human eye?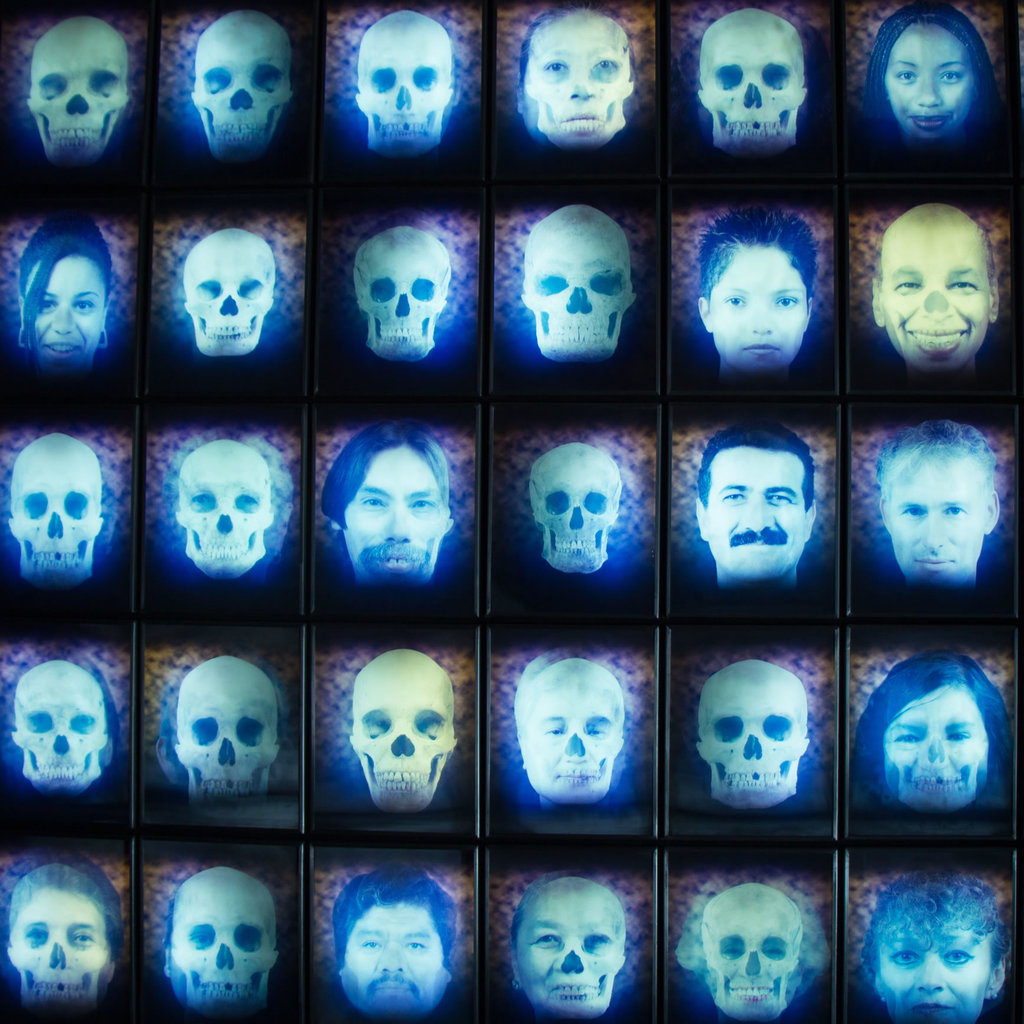
944 946 975 967
